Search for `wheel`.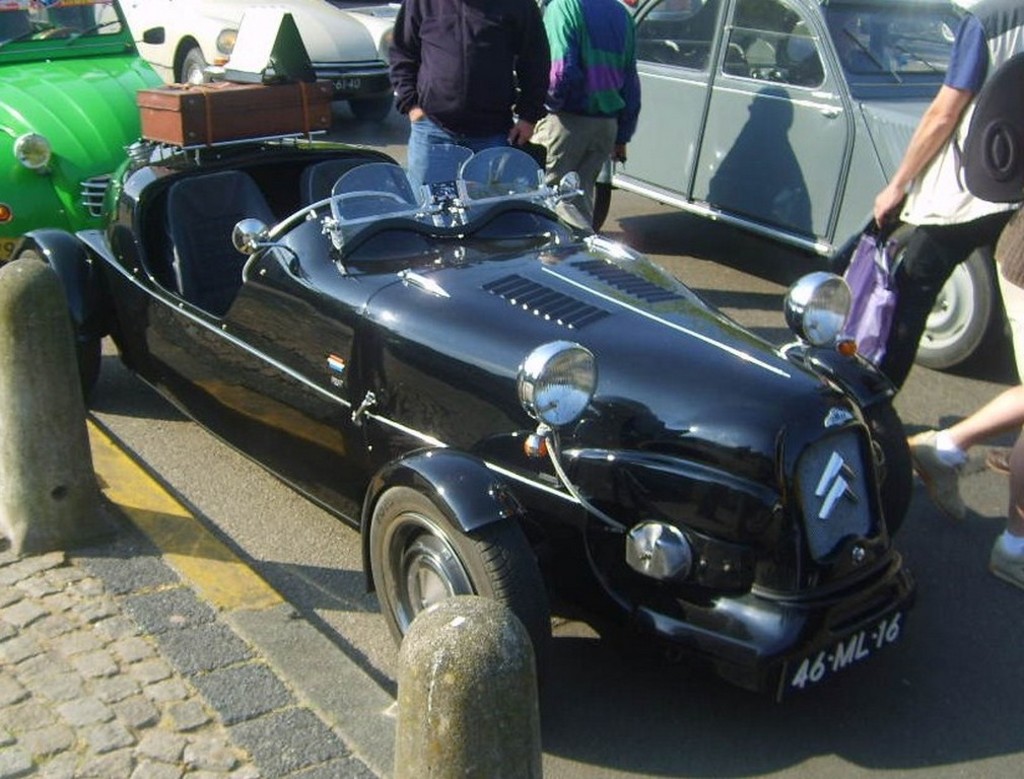
Found at [862,401,916,539].
